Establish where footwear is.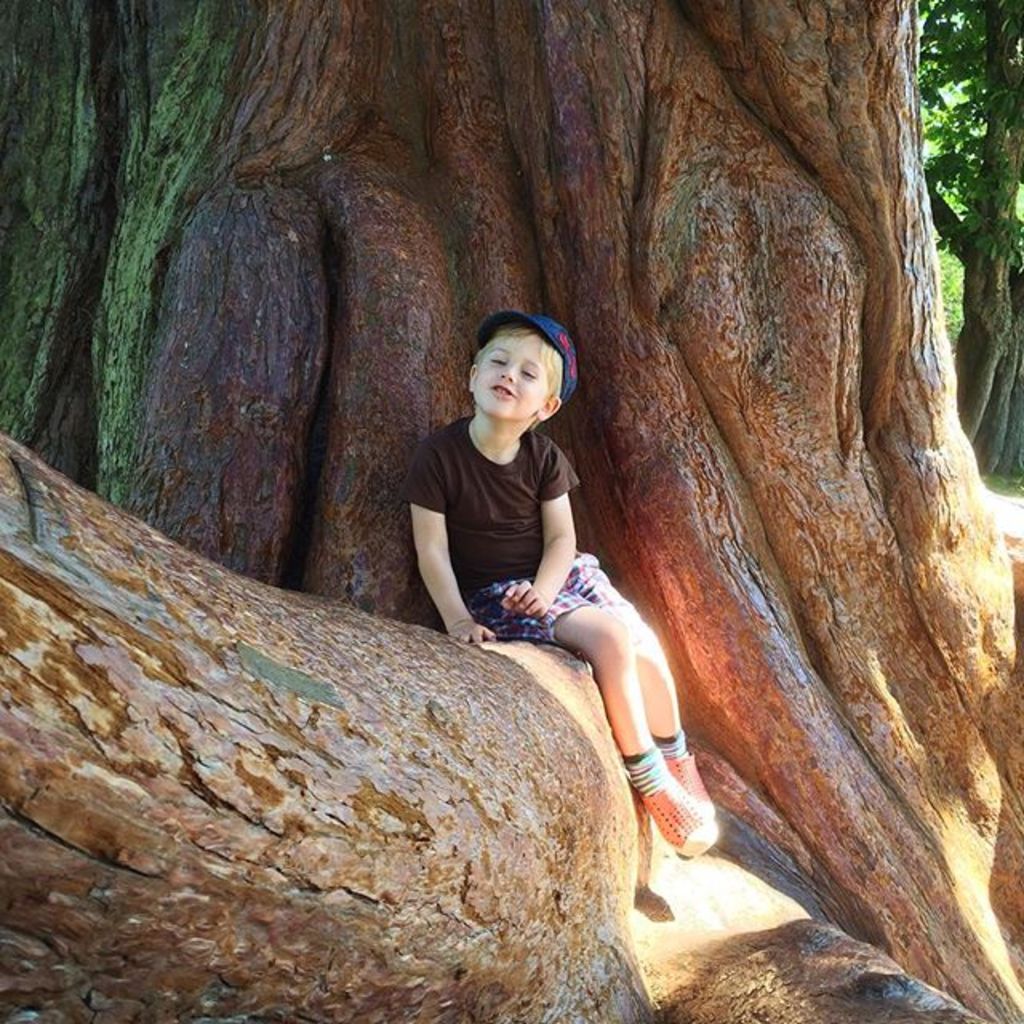
Established at l=619, t=734, r=712, b=869.
